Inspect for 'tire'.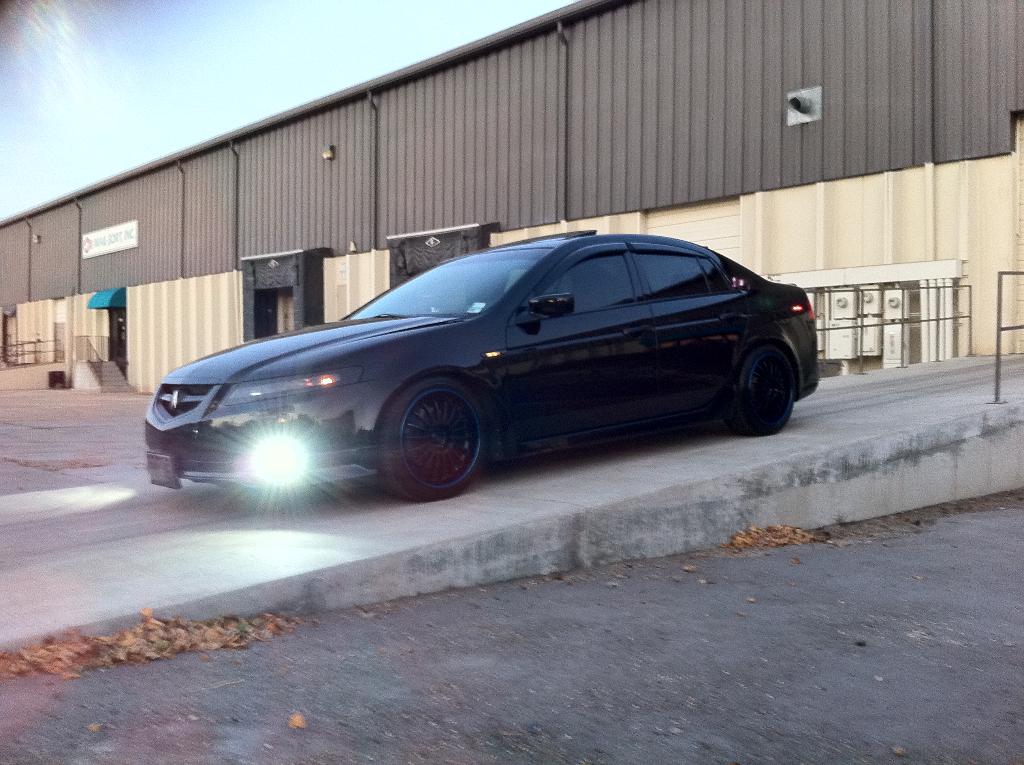
Inspection: <region>364, 374, 484, 499</region>.
